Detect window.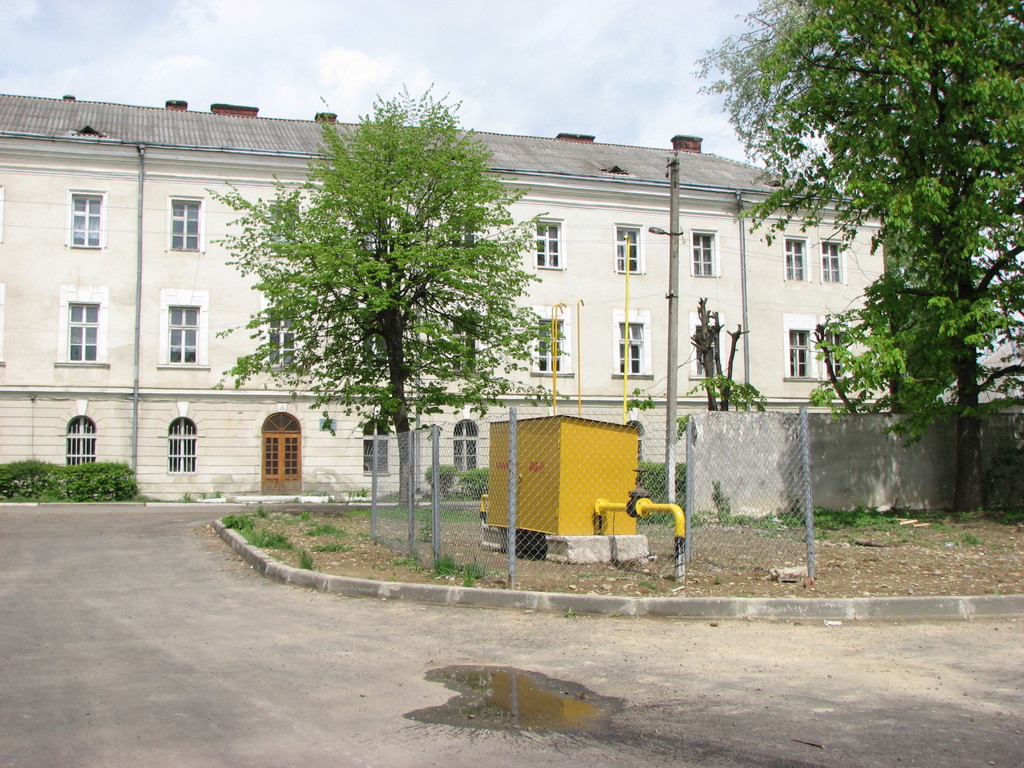
Detected at bbox=(784, 234, 804, 279).
